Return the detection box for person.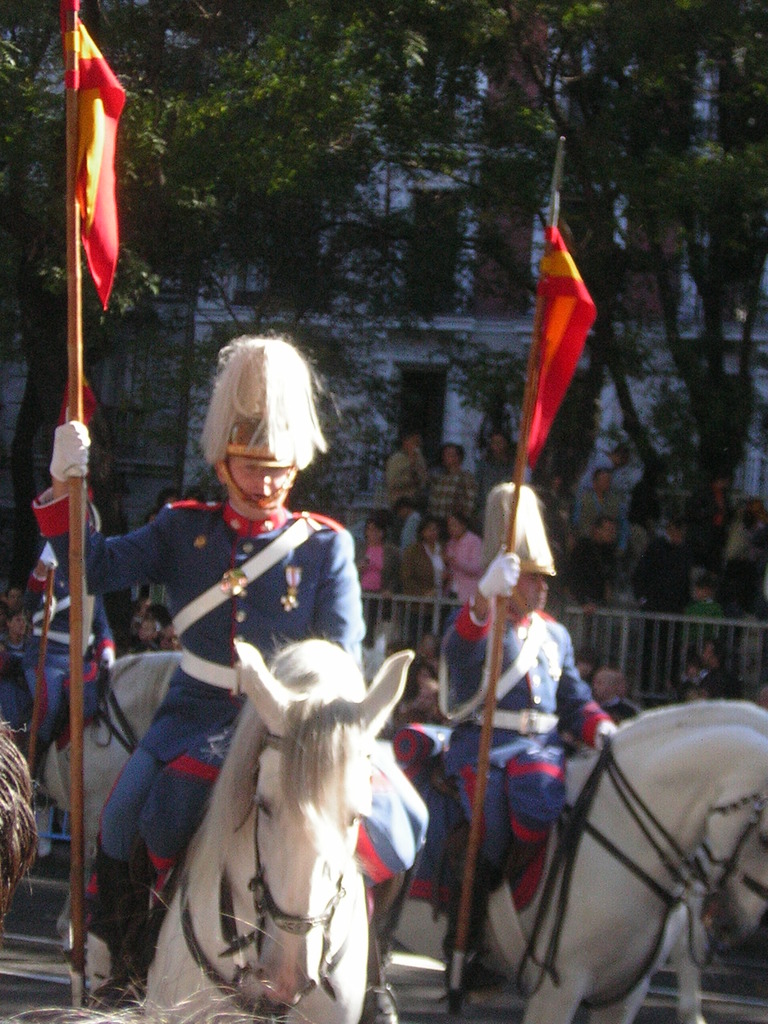
<region>395, 522, 438, 653</region>.
